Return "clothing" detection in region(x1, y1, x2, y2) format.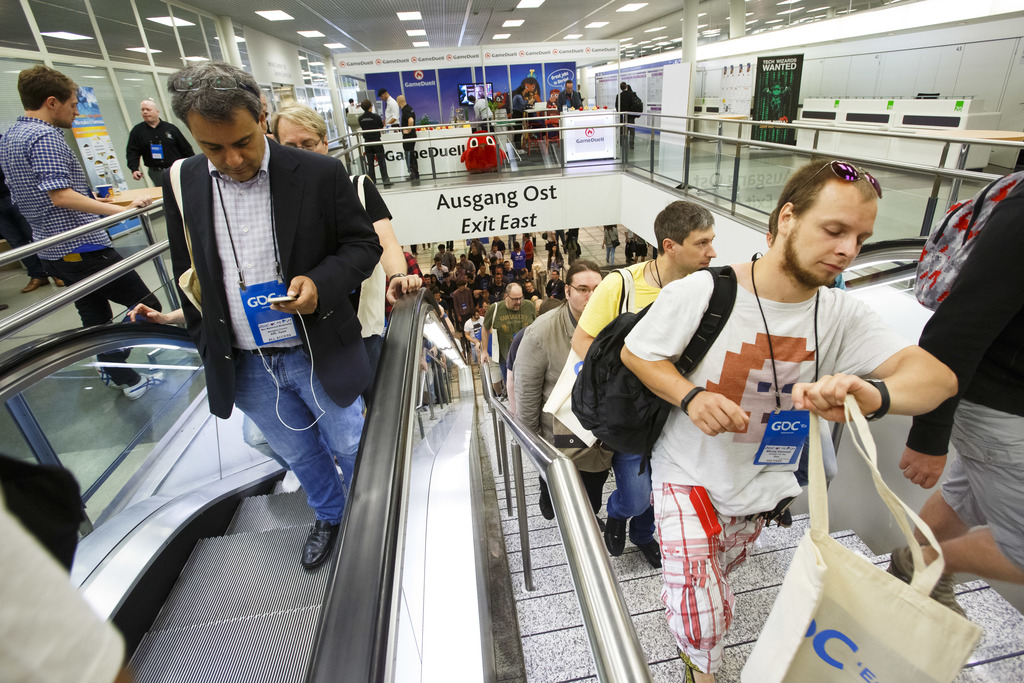
region(612, 83, 648, 159).
